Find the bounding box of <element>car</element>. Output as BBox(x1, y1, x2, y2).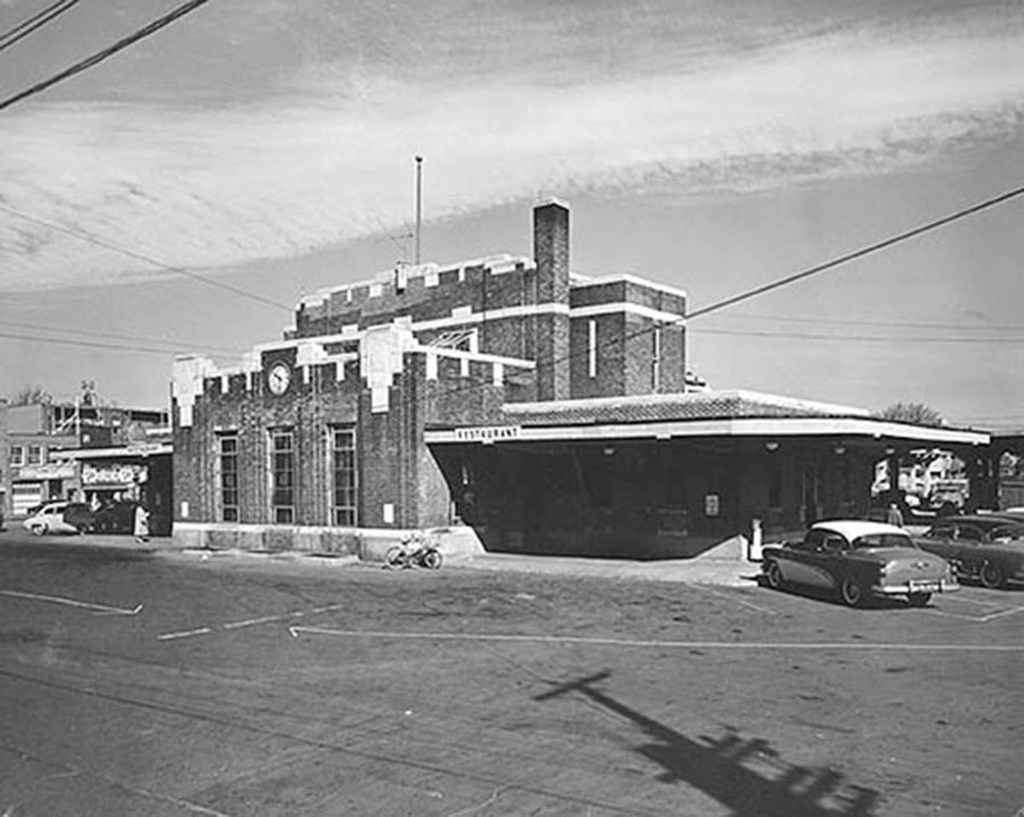
BBox(986, 510, 1023, 526).
